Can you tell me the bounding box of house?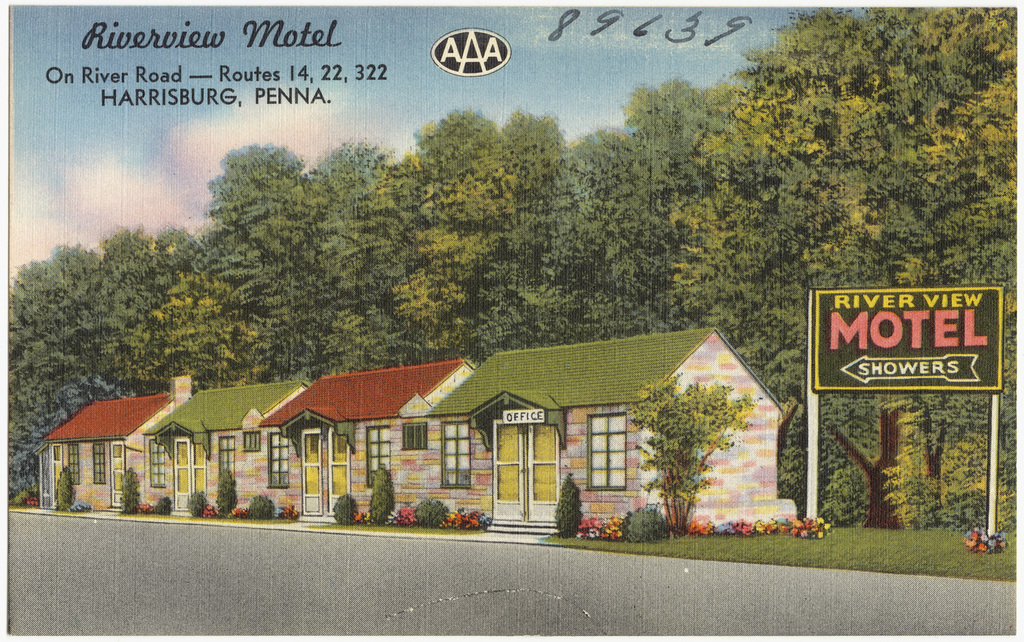
detection(133, 377, 313, 514).
